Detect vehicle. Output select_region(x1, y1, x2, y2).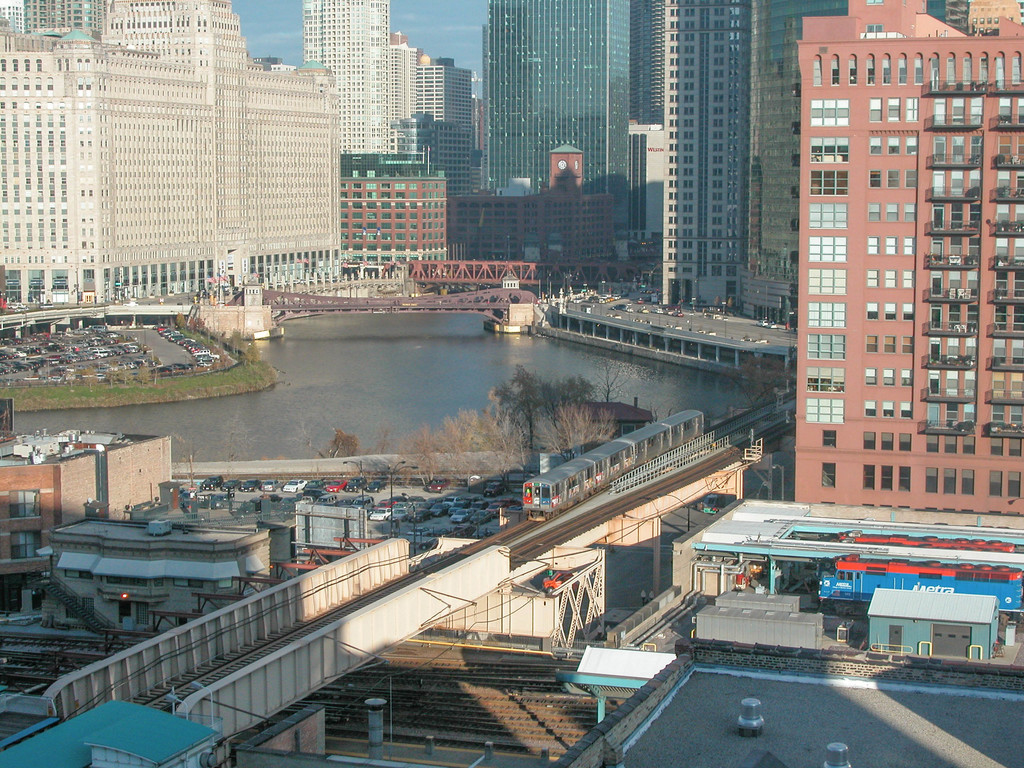
select_region(412, 524, 436, 536).
